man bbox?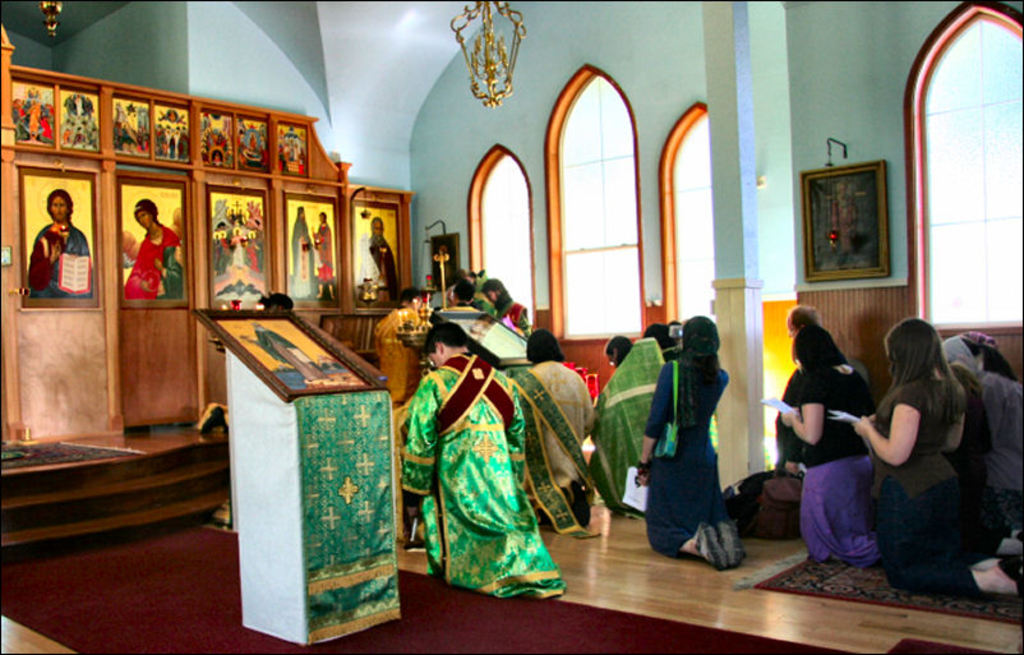
bbox=(644, 323, 679, 361)
